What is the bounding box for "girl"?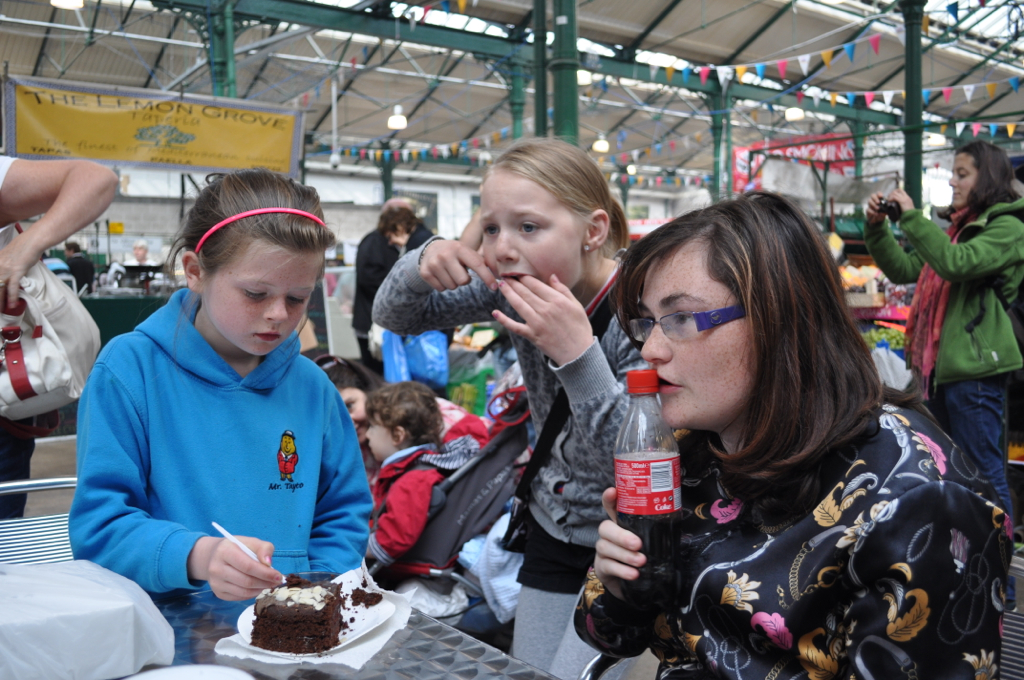
region(66, 168, 368, 605).
